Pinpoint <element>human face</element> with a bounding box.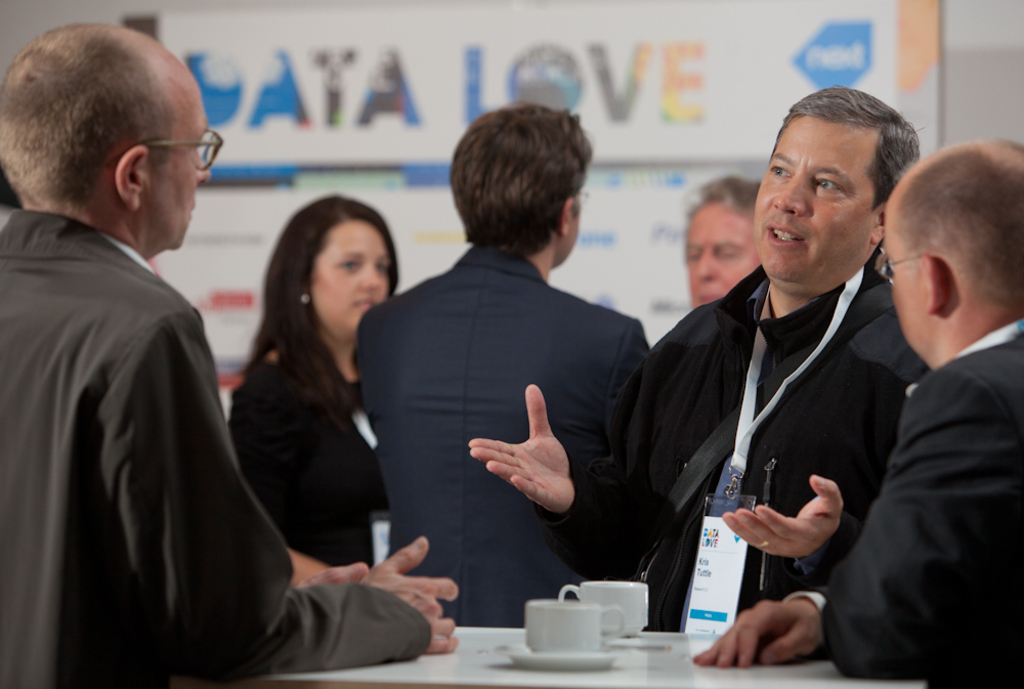
(left=753, top=114, right=882, bottom=295).
